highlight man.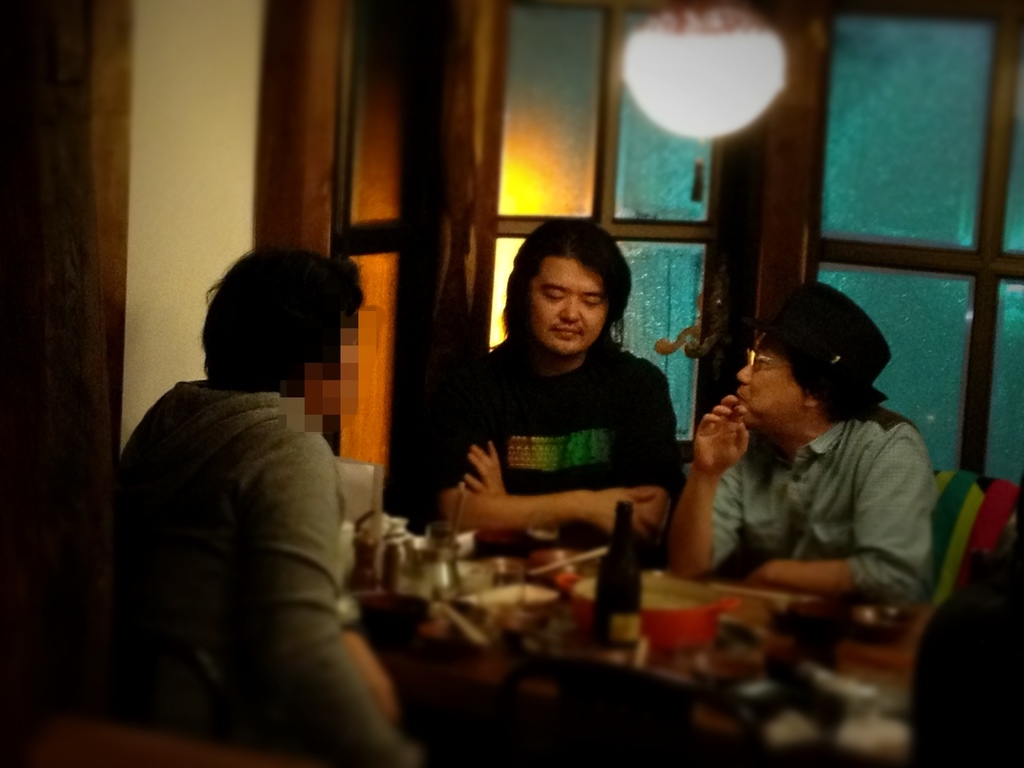
Highlighted region: bbox=(72, 202, 442, 767).
